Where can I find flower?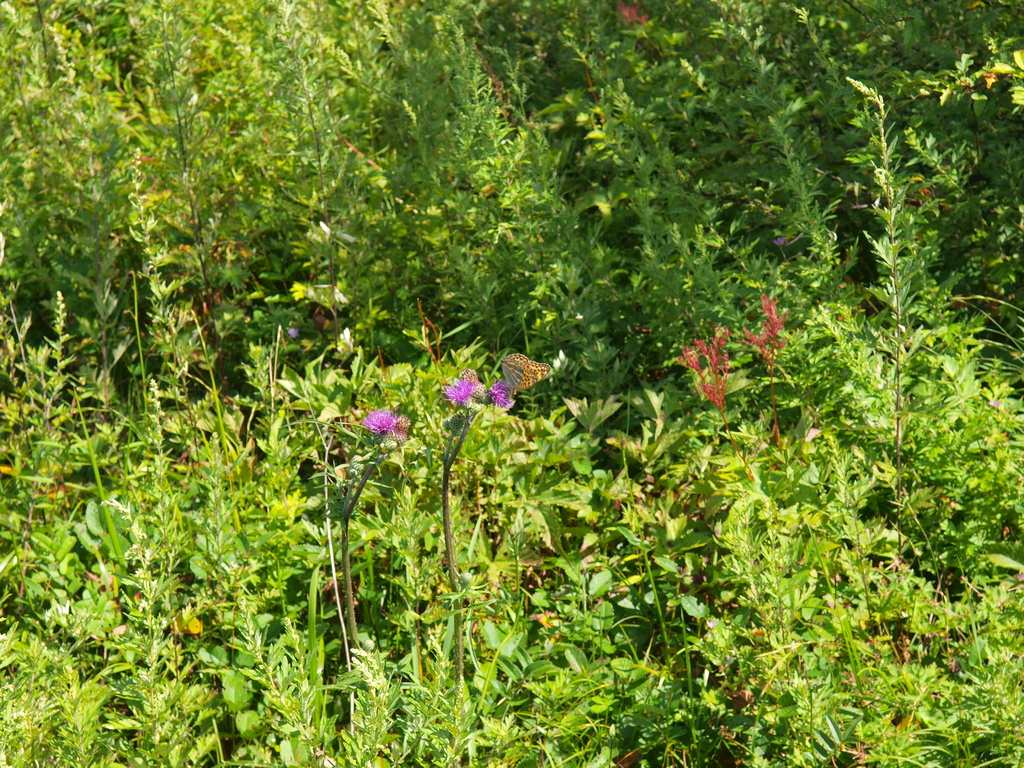
You can find it at box=[440, 372, 472, 404].
